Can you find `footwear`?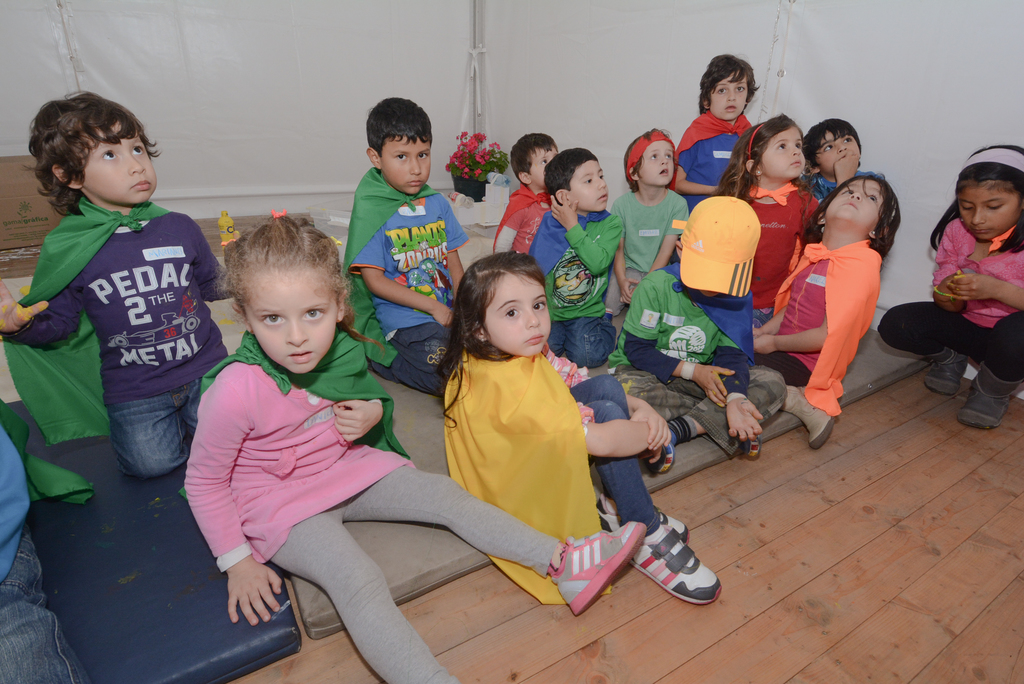
Yes, bounding box: {"x1": 783, "y1": 379, "x2": 843, "y2": 451}.
